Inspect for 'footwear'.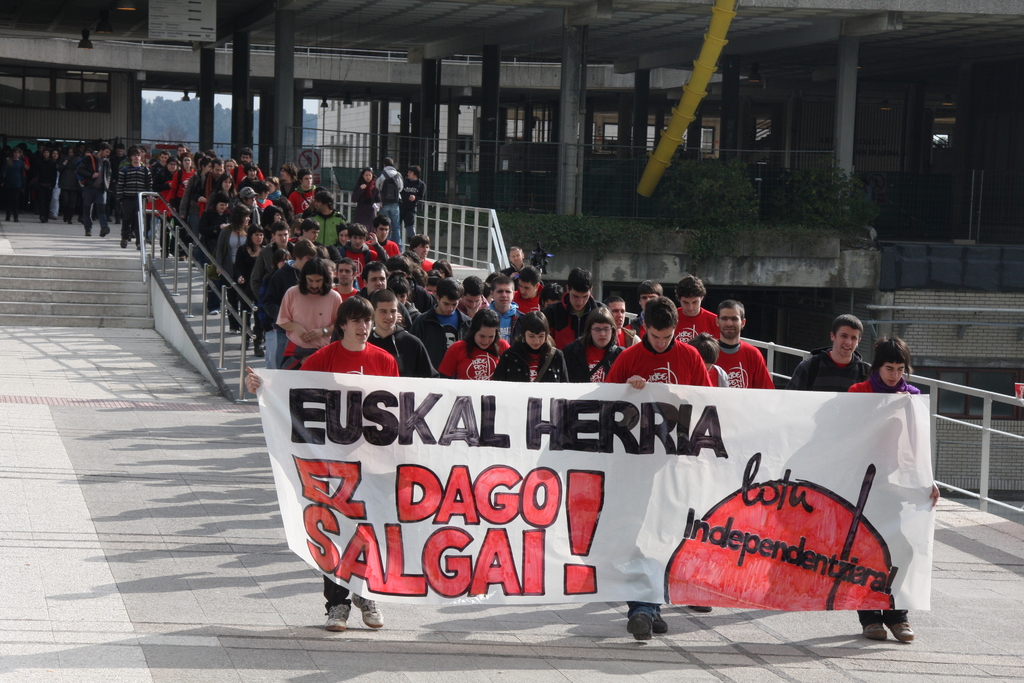
Inspection: crop(330, 604, 354, 631).
